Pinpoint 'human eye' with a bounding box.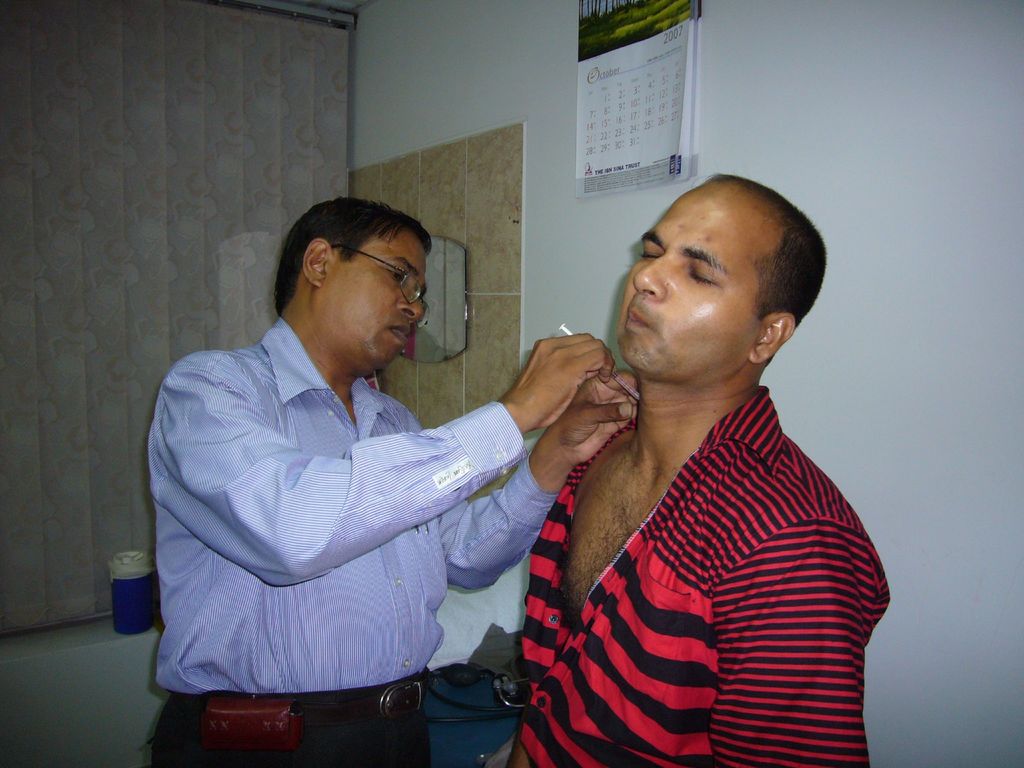
<region>690, 267, 721, 287</region>.
